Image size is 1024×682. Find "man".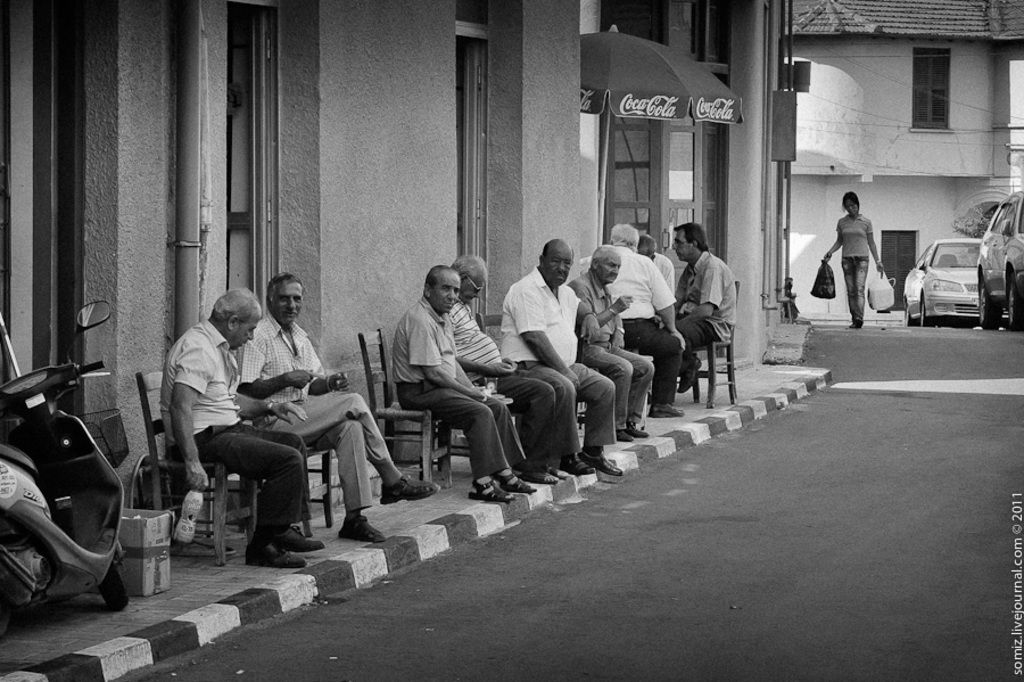
[562, 243, 655, 439].
